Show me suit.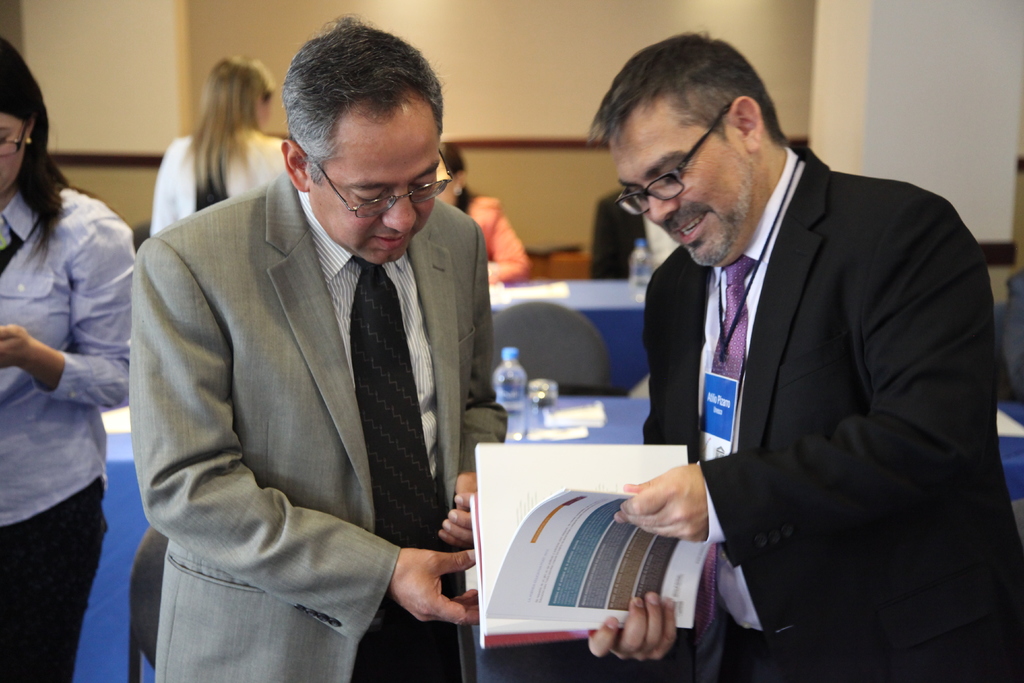
suit is here: (x1=640, y1=140, x2=1023, y2=682).
